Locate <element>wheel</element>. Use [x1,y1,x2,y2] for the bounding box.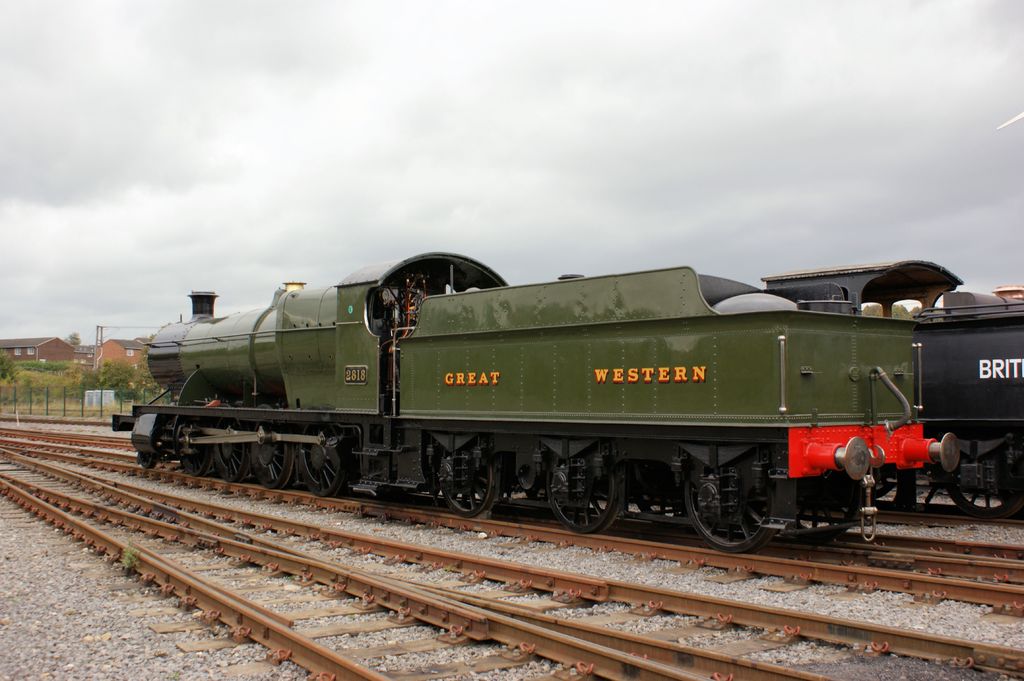
[543,457,625,536].
